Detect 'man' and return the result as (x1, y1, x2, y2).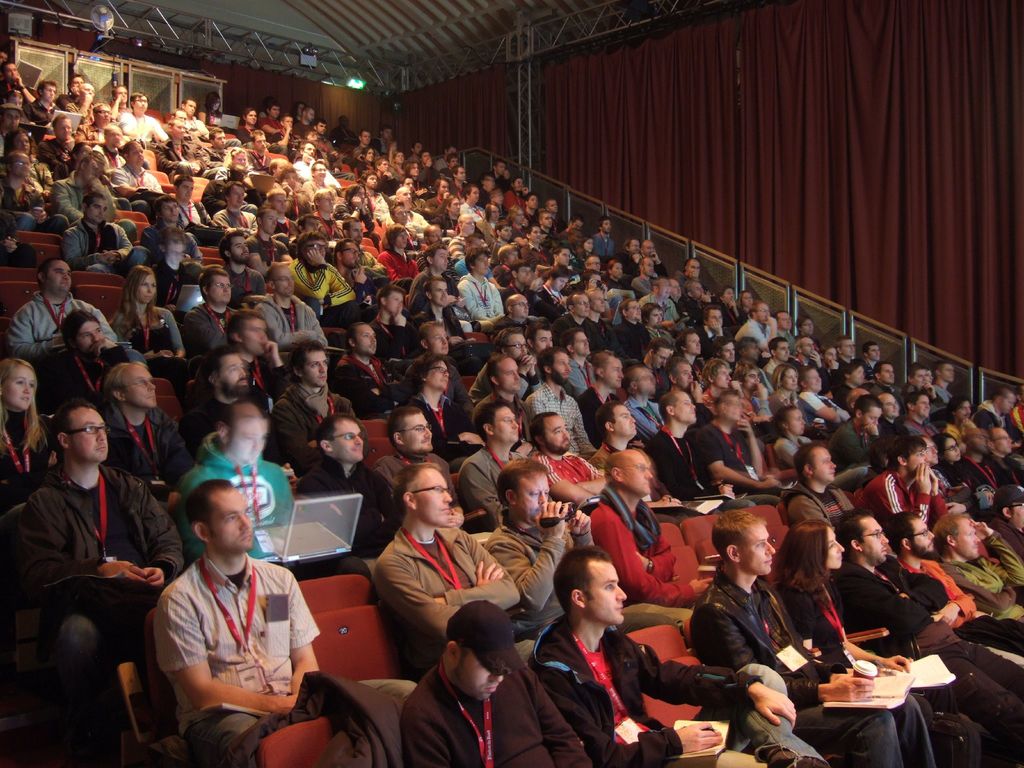
(472, 353, 529, 429).
